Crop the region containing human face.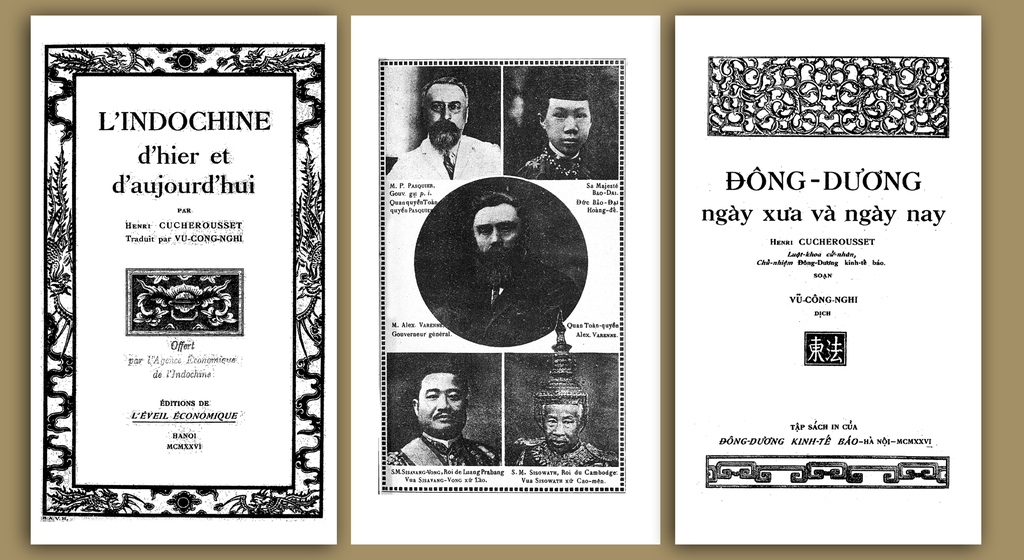
Crop region: x1=472 y1=205 x2=519 y2=255.
